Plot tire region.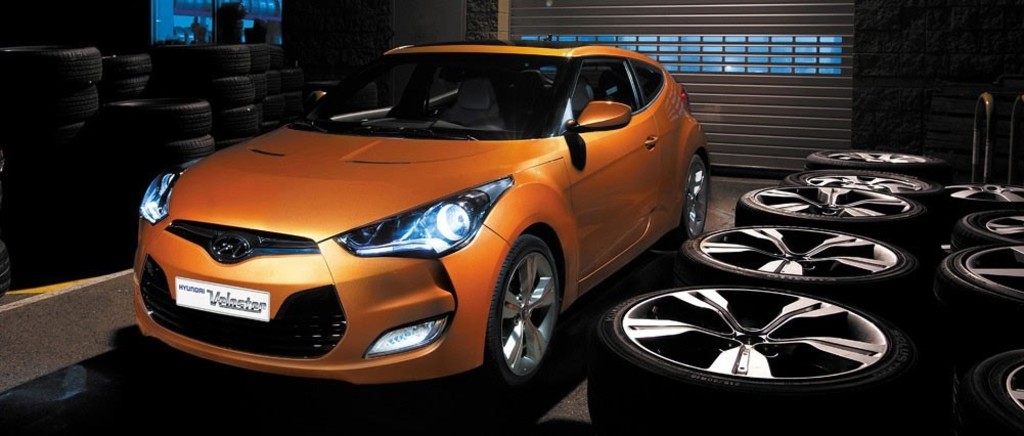
Plotted at bbox(935, 245, 1023, 346).
